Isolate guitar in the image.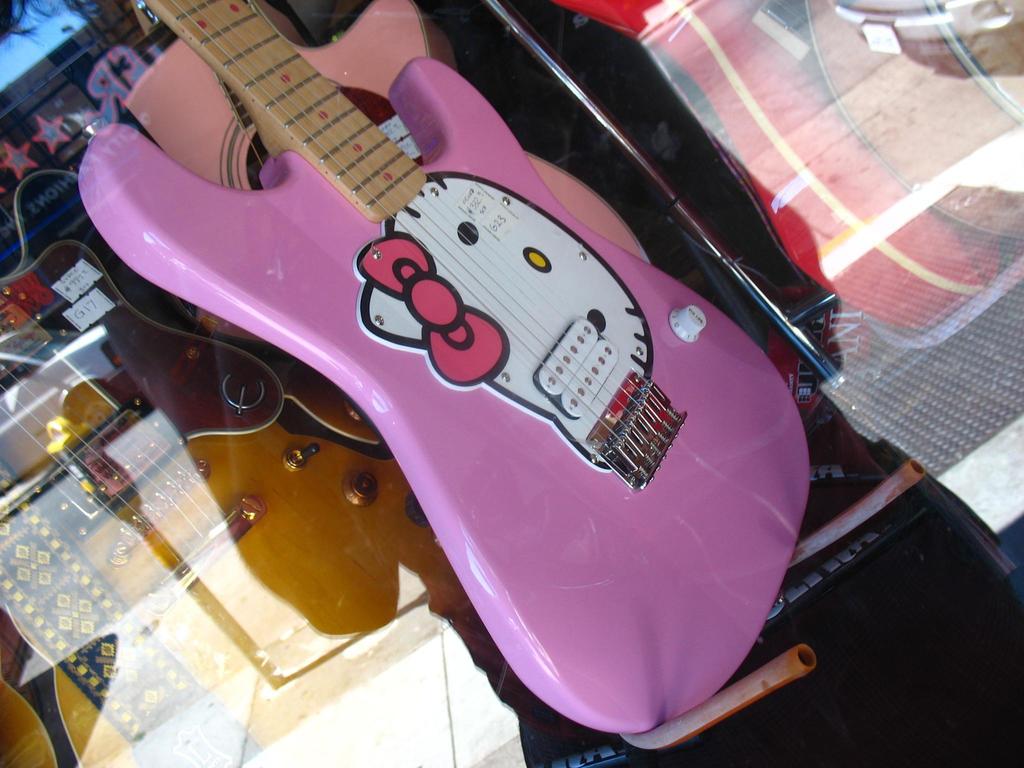
Isolated region: 115/0/665/276.
